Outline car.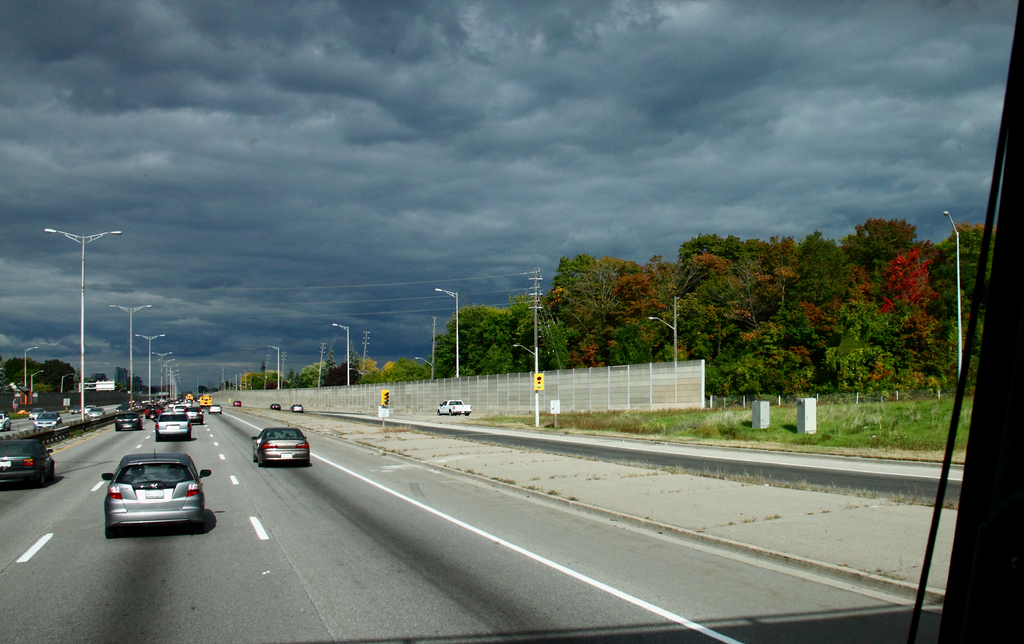
Outline: bbox=[439, 395, 472, 416].
